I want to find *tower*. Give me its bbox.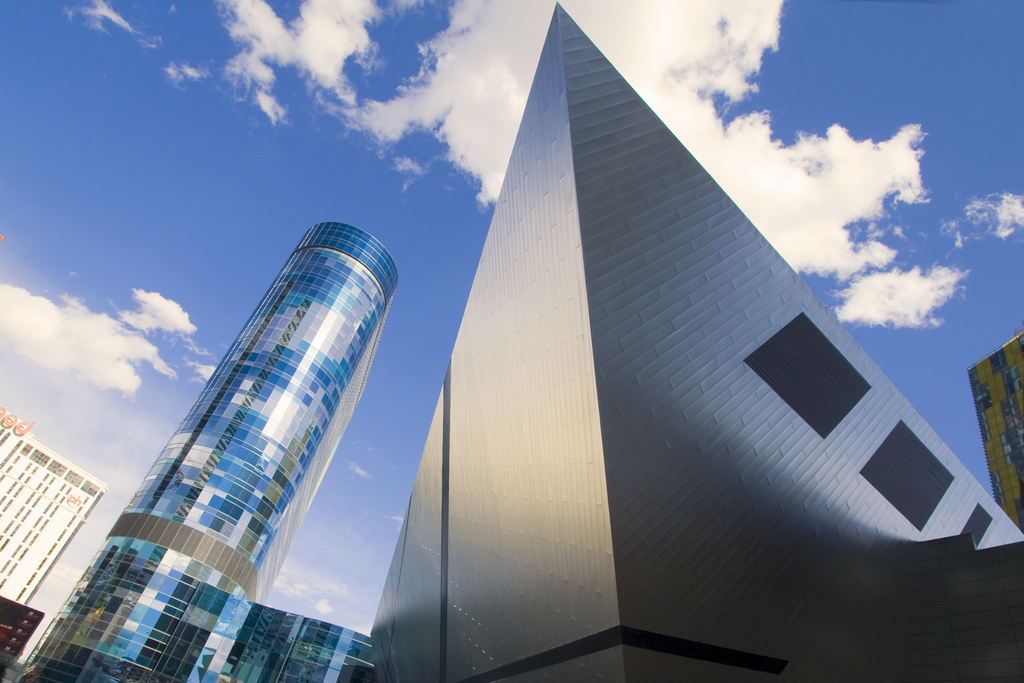
356 0 1018 682.
